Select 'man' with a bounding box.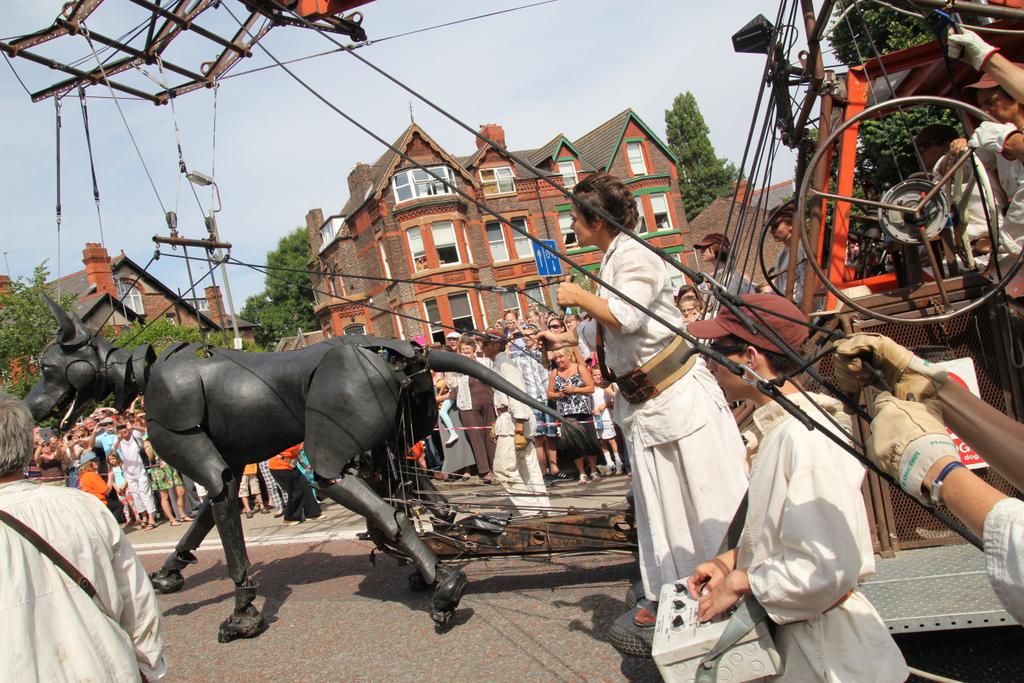
l=767, t=204, r=807, b=299.
